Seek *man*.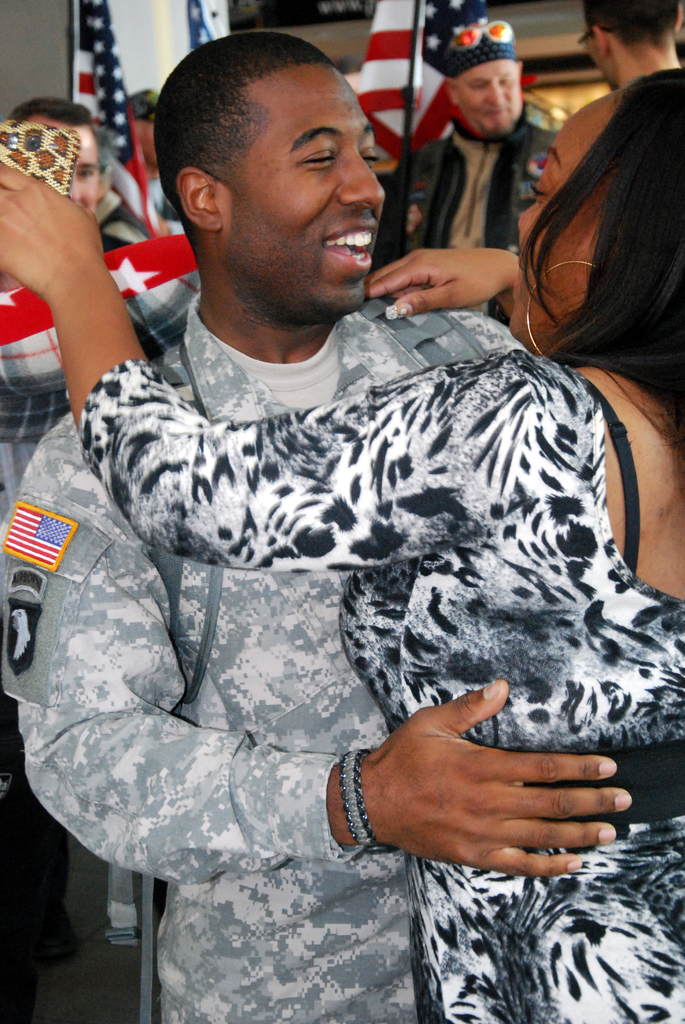
[576,1,682,98].
